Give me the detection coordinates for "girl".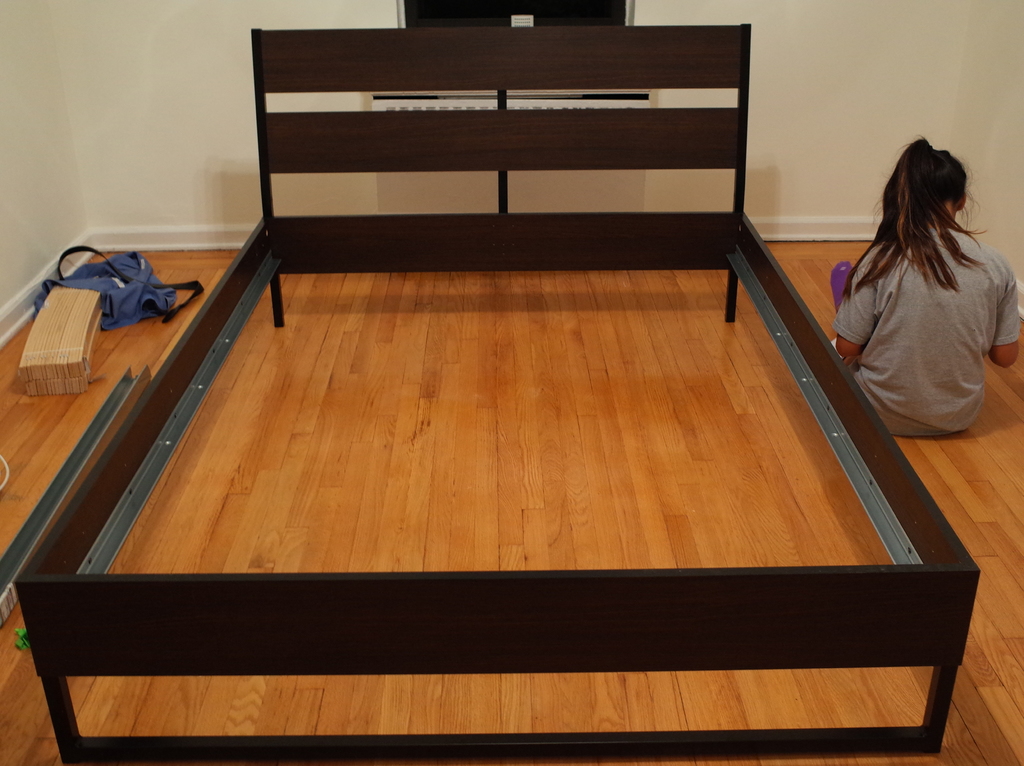
[828, 134, 1023, 441].
